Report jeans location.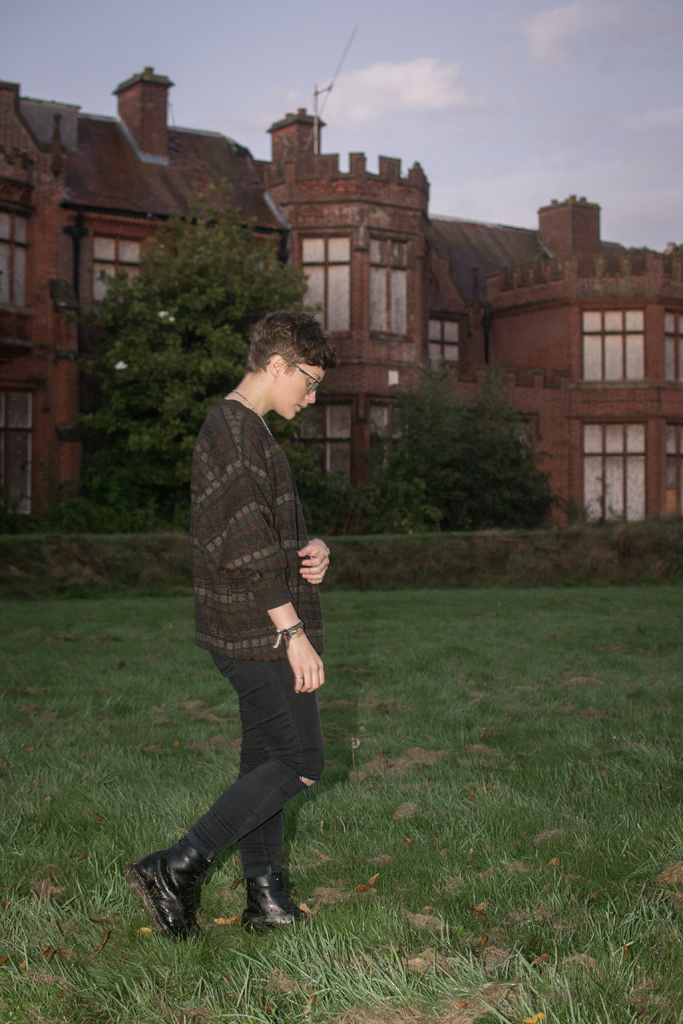
Report: 143 627 329 934.
